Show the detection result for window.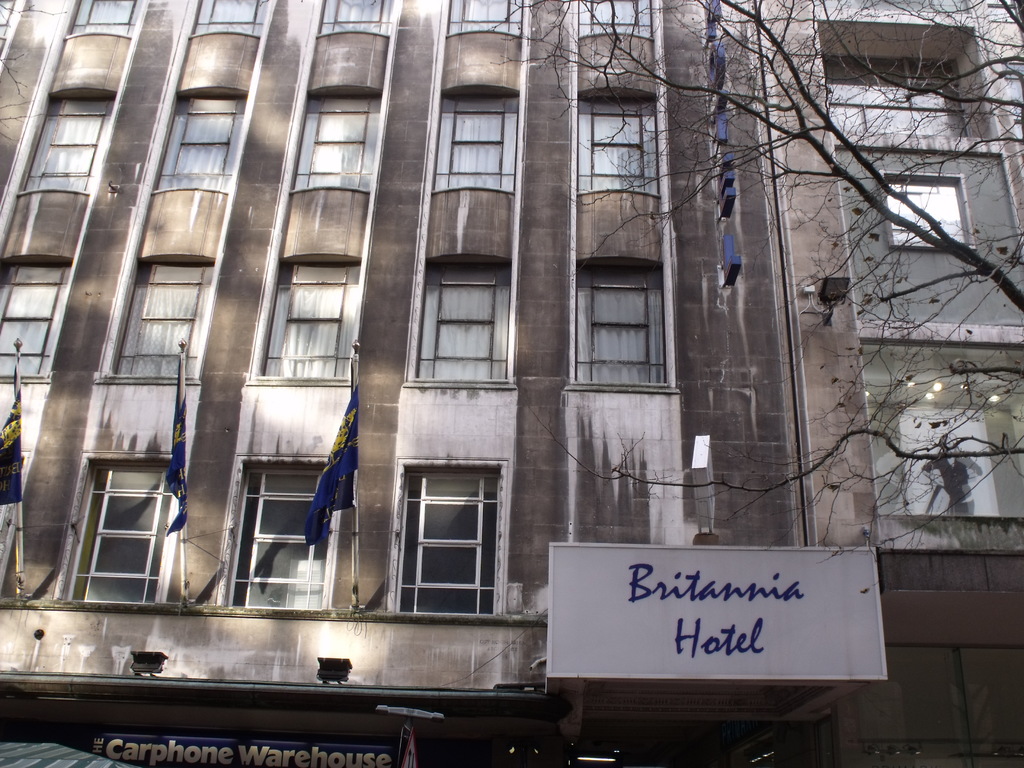
rect(999, 67, 1023, 138).
